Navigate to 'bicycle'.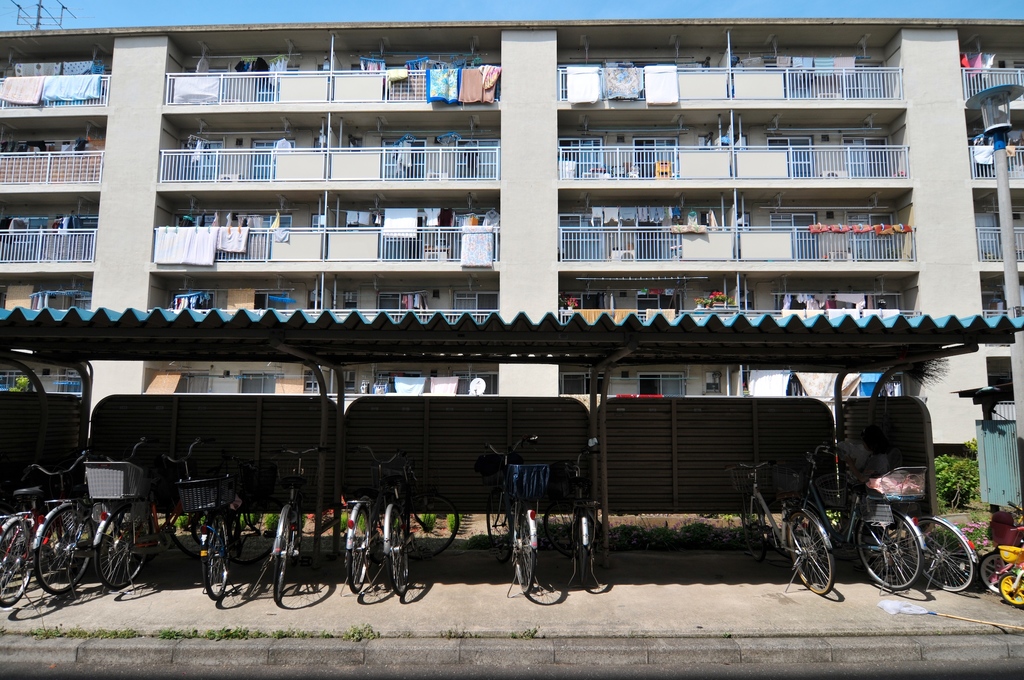
Navigation target: [x1=476, y1=432, x2=554, y2=597].
